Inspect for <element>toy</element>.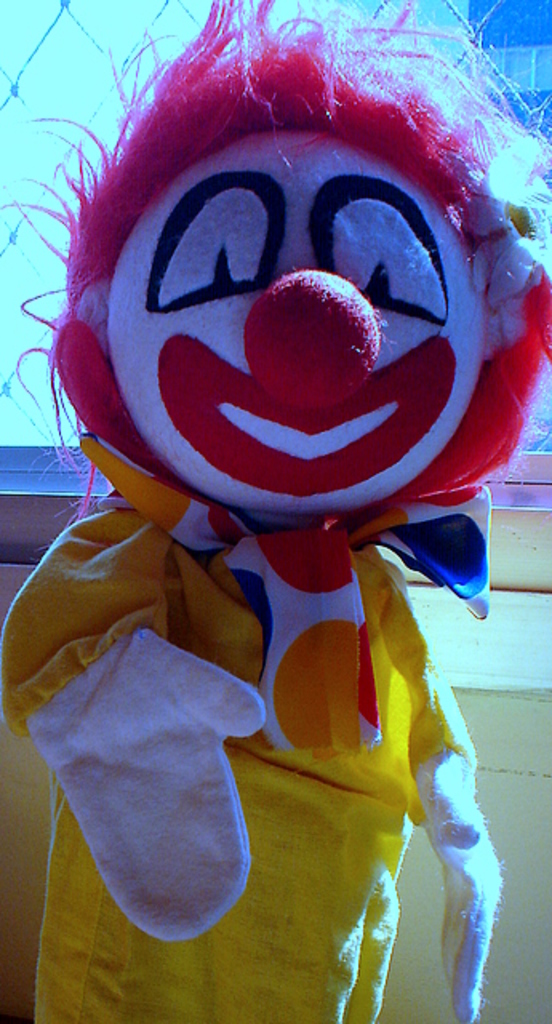
Inspection: bbox(10, 138, 530, 989).
